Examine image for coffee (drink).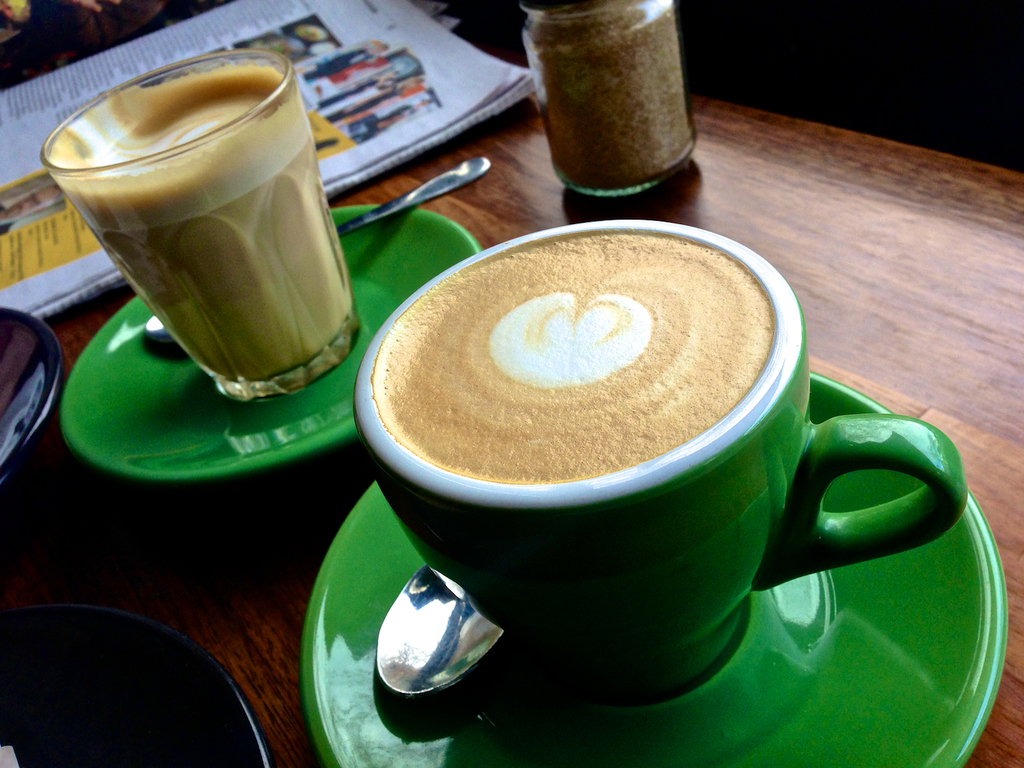
Examination result: bbox=(59, 65, 359, 389).
